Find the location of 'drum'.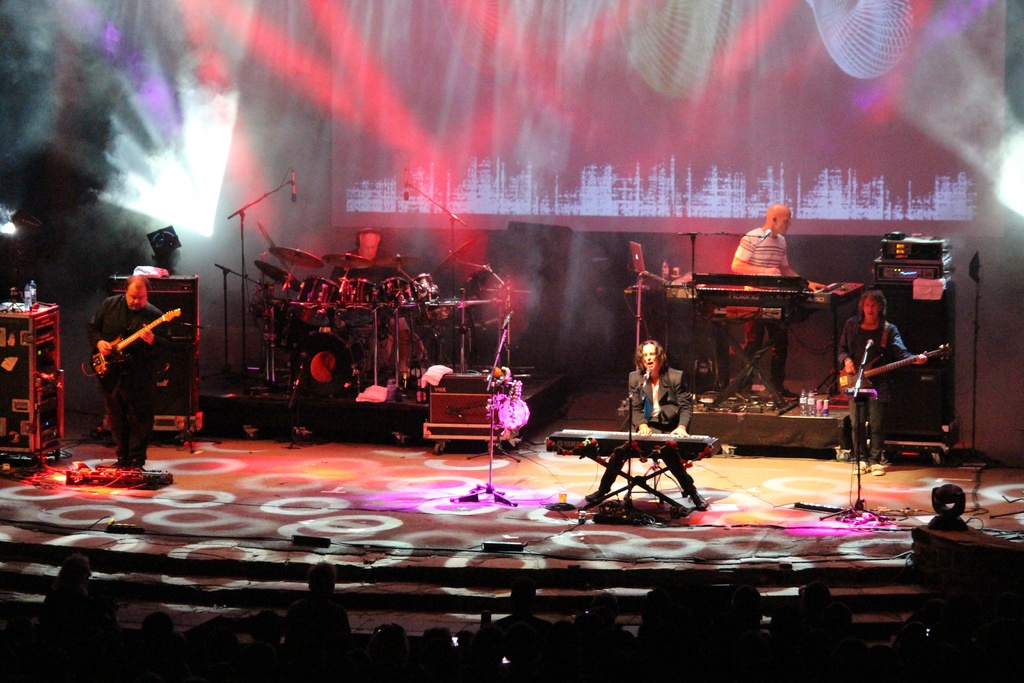
Location: select_region(334, 272, 381, 323).
